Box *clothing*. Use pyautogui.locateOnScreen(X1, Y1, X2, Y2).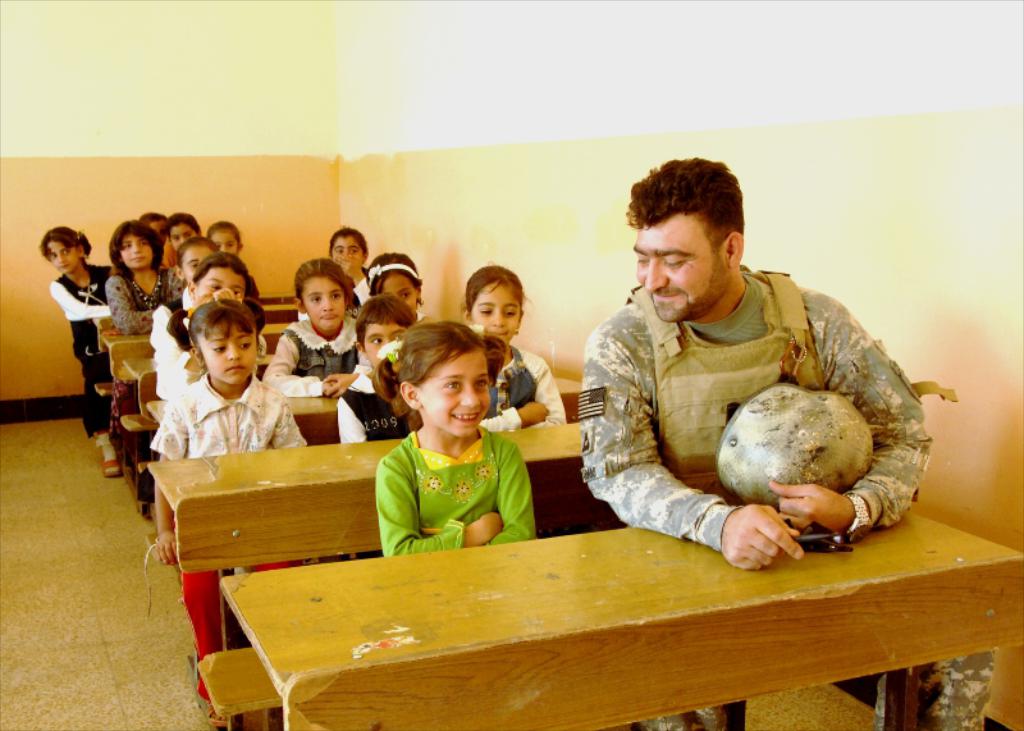
pyautogui.locateOnScreen(148, 285, 268, 360).
